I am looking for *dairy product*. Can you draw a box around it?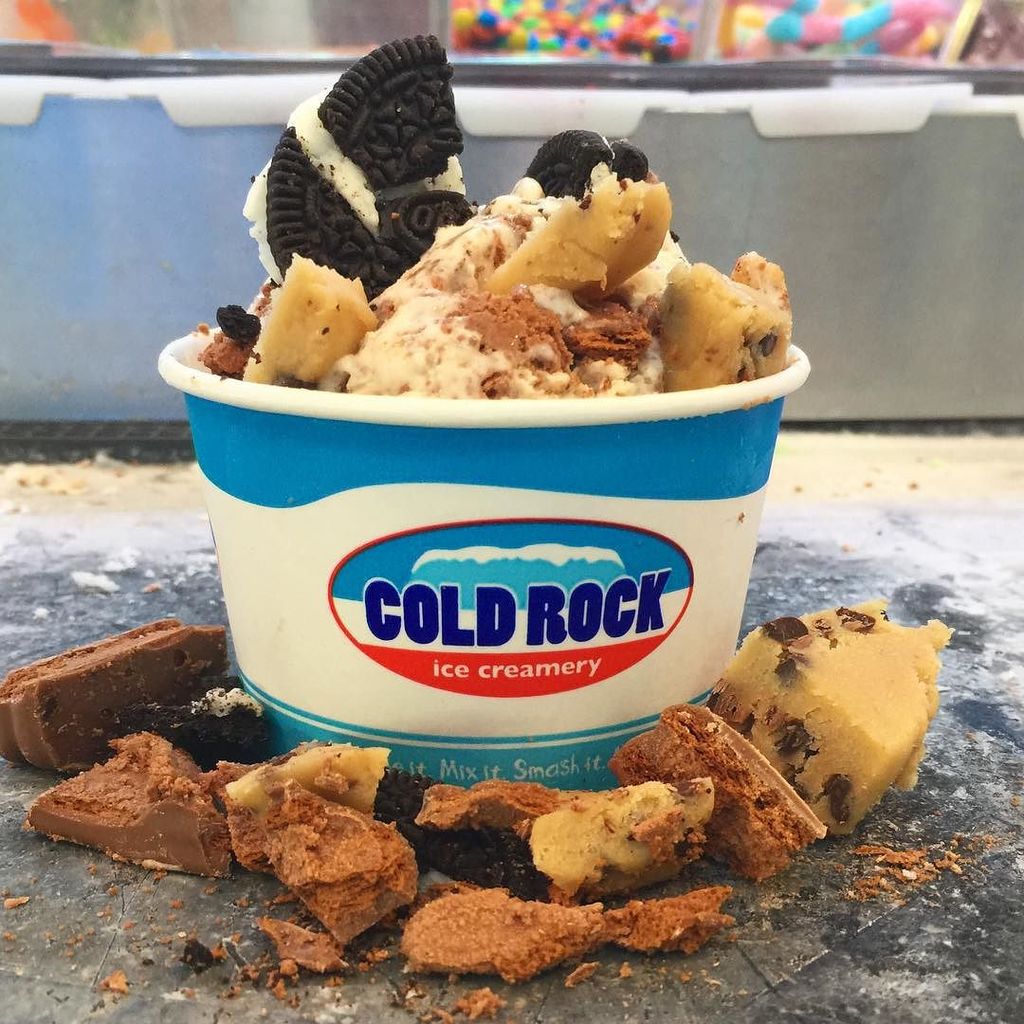
Sure, the bounding box is BBox(233, 81, 466, 288).
